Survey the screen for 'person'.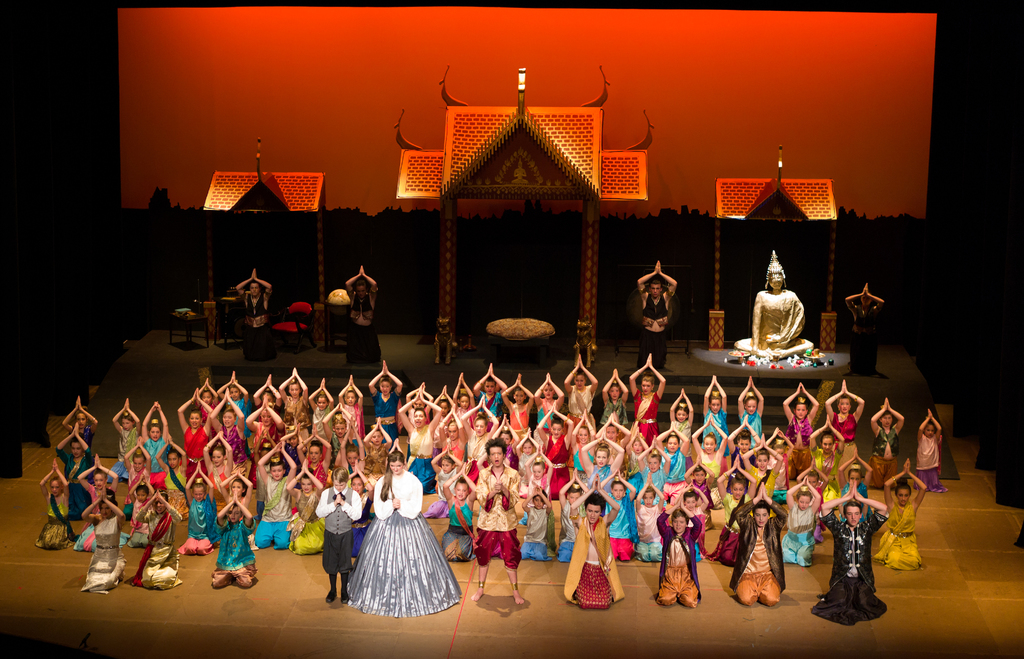
Survey found: crop(735, 482, 790, 607).
